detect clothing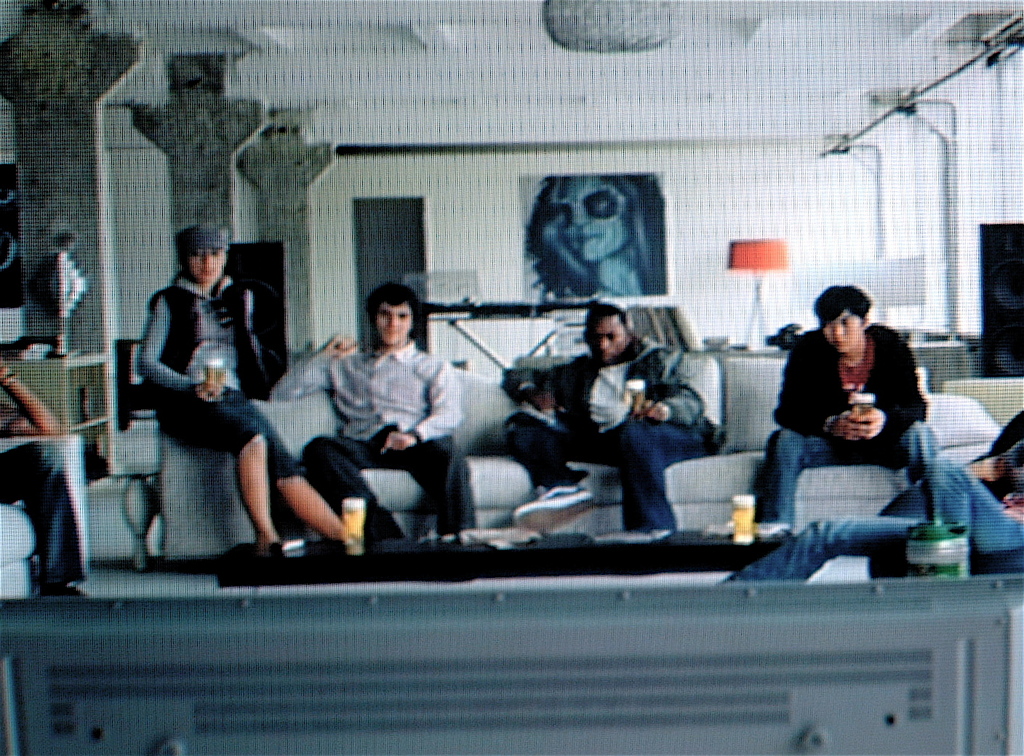
(0,406,86,588)
